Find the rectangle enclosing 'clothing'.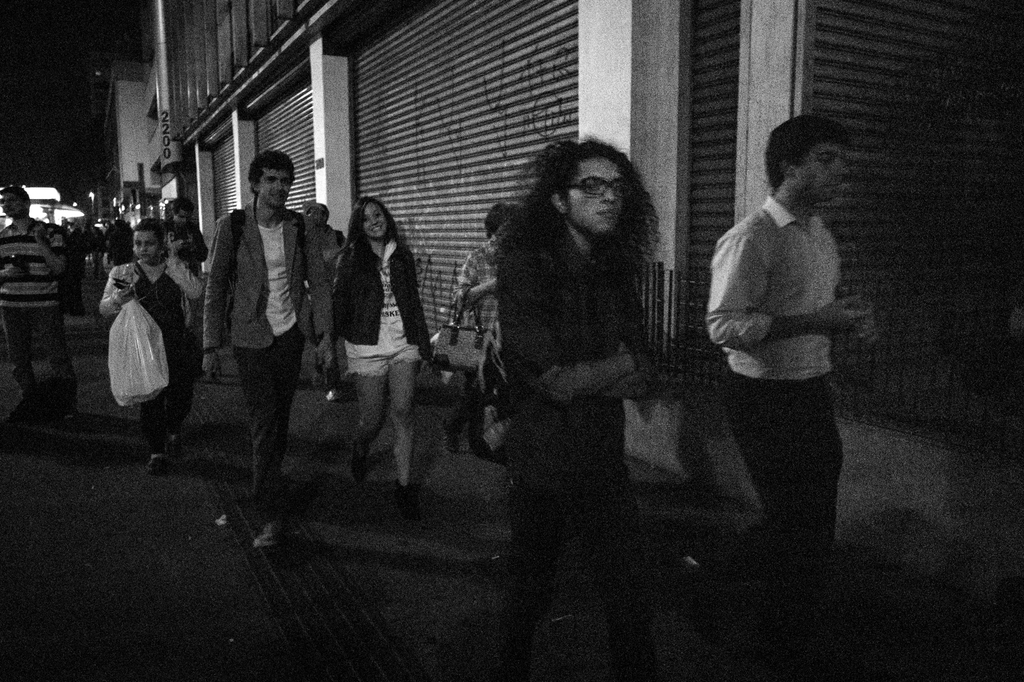
[700, 195, 842, 636].
